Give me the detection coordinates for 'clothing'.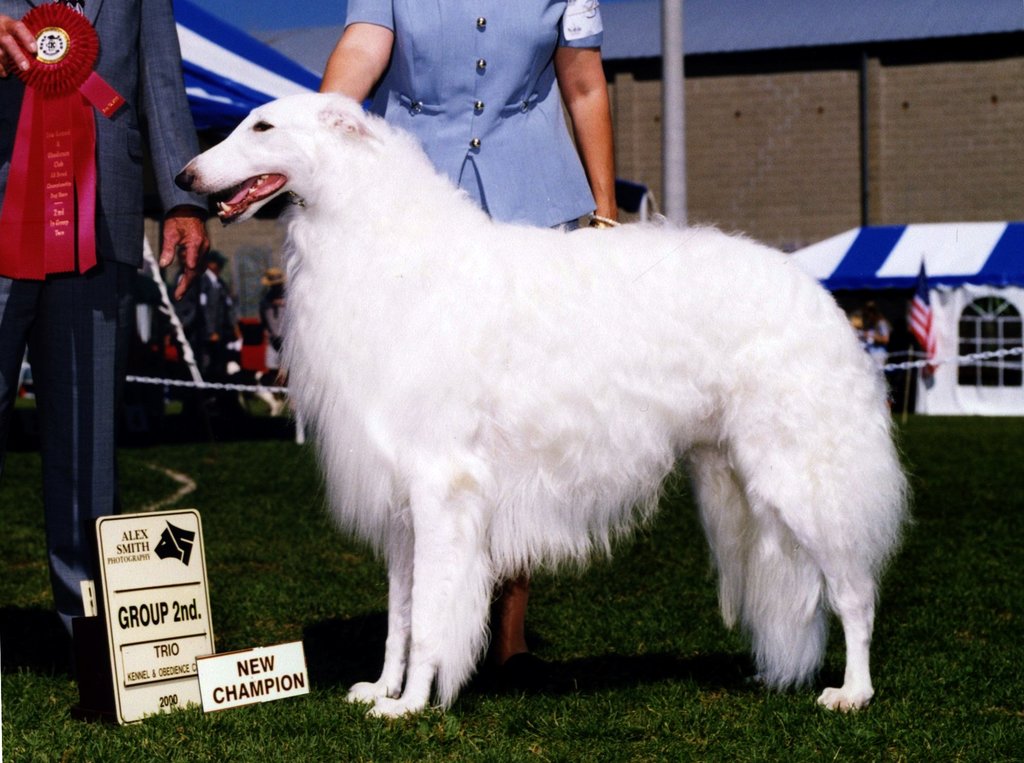
bbox=[339, 0, 599, 221].
